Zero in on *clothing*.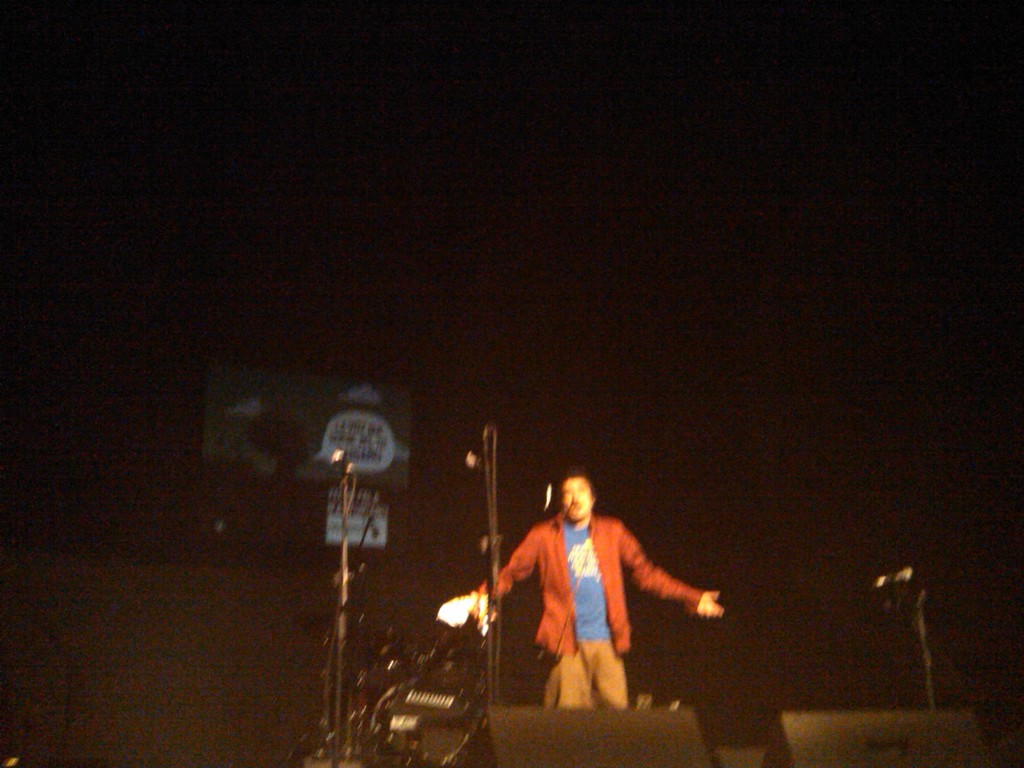
Zeroed in: region(495, 496, 706, 714).
